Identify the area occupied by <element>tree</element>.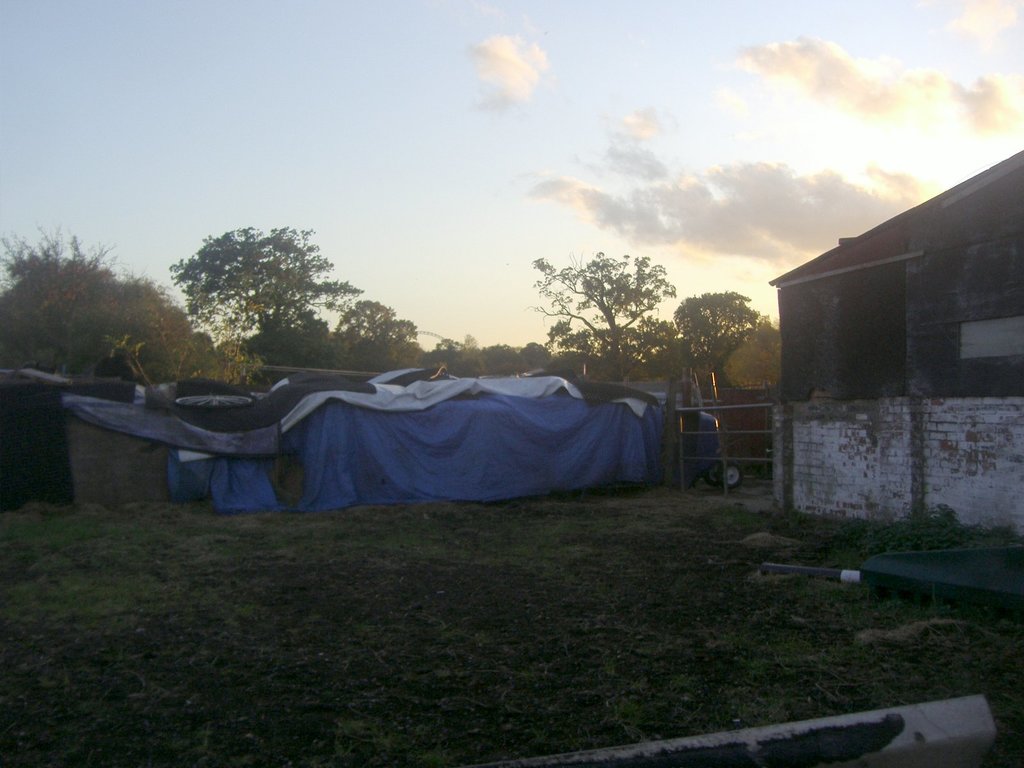
Area: 429, 331, 524, 388.
